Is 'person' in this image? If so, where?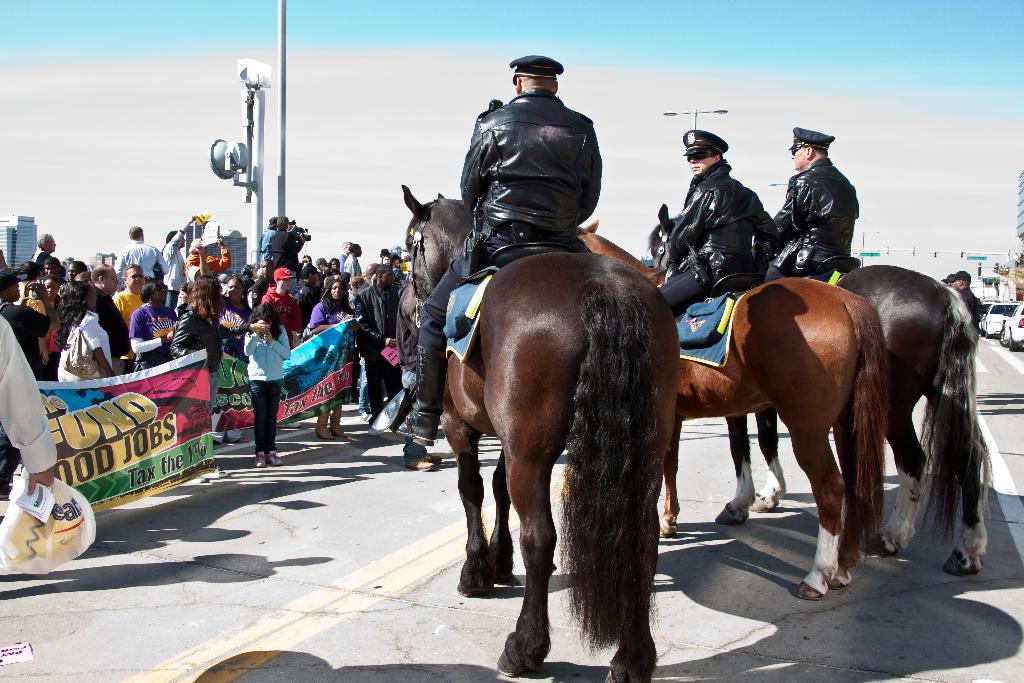
Yes, at detection(111, 226, 168, 295).
